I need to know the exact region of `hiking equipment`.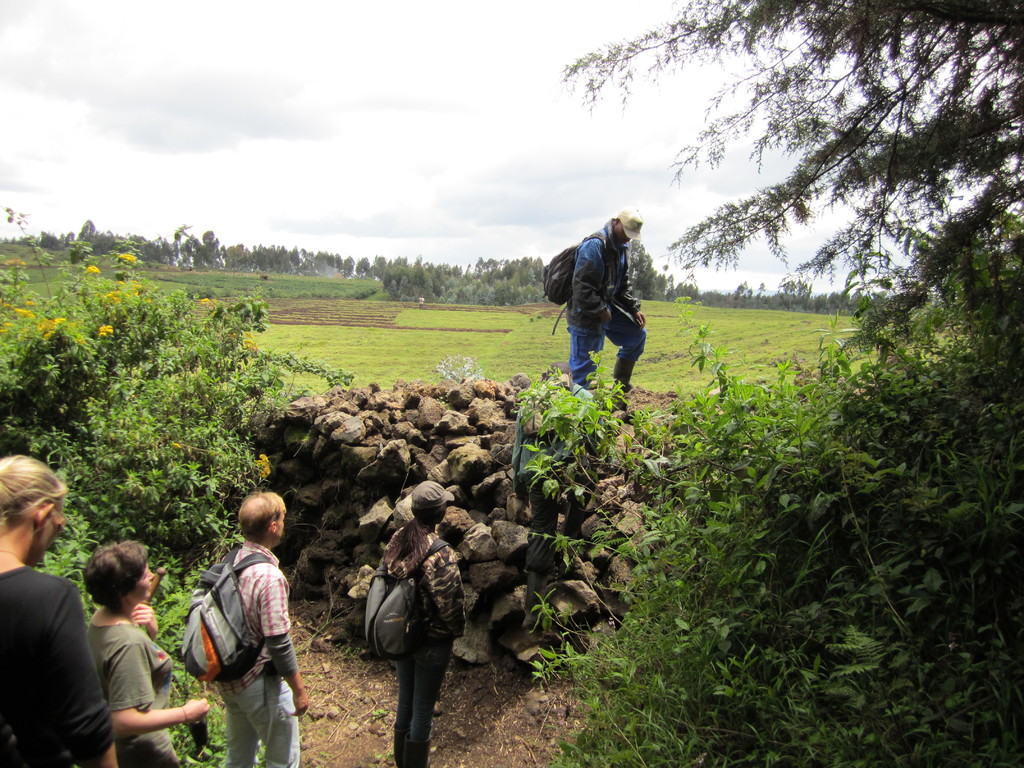
Region: [173, 538, 282, 688].
